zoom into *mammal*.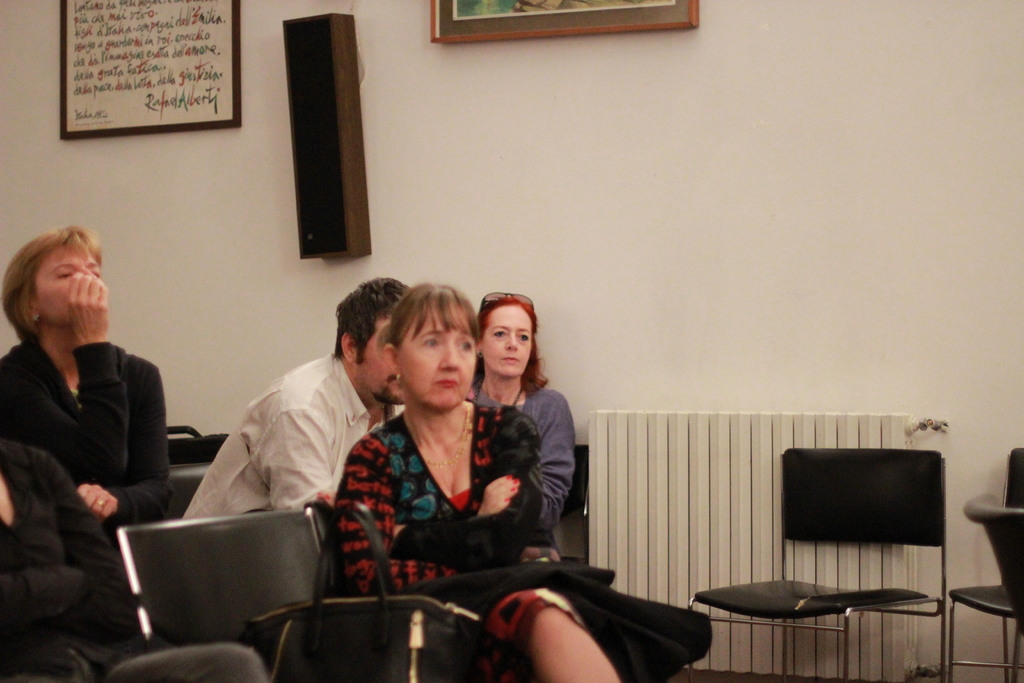
Zoom target: crop(332, 274, 619, 682).
